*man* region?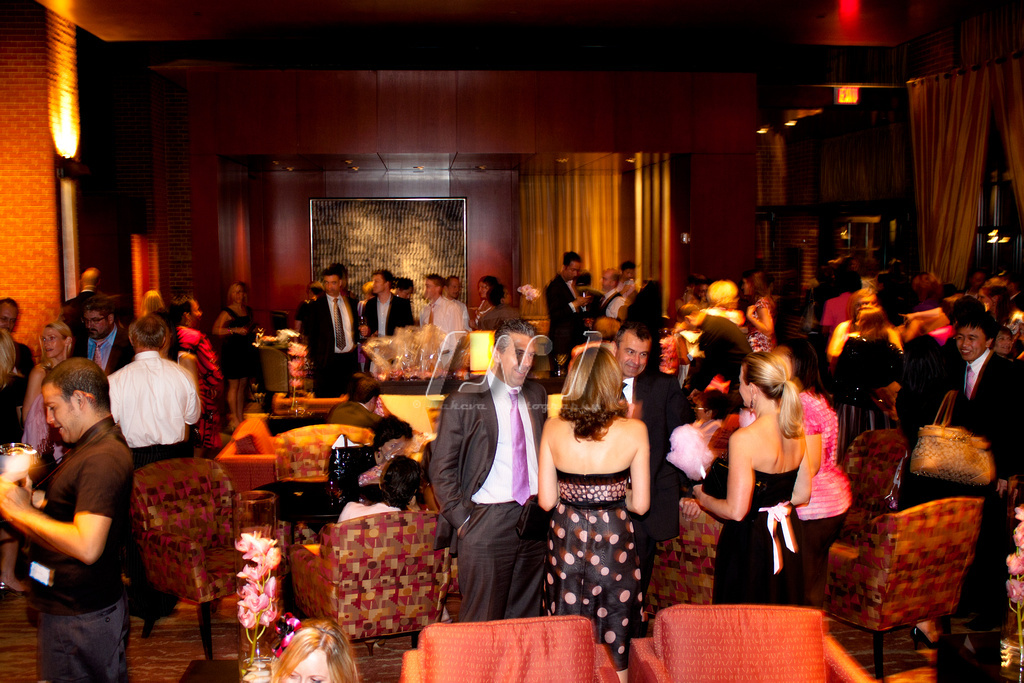
(left=99, top=313, right=200, bottom=457)
